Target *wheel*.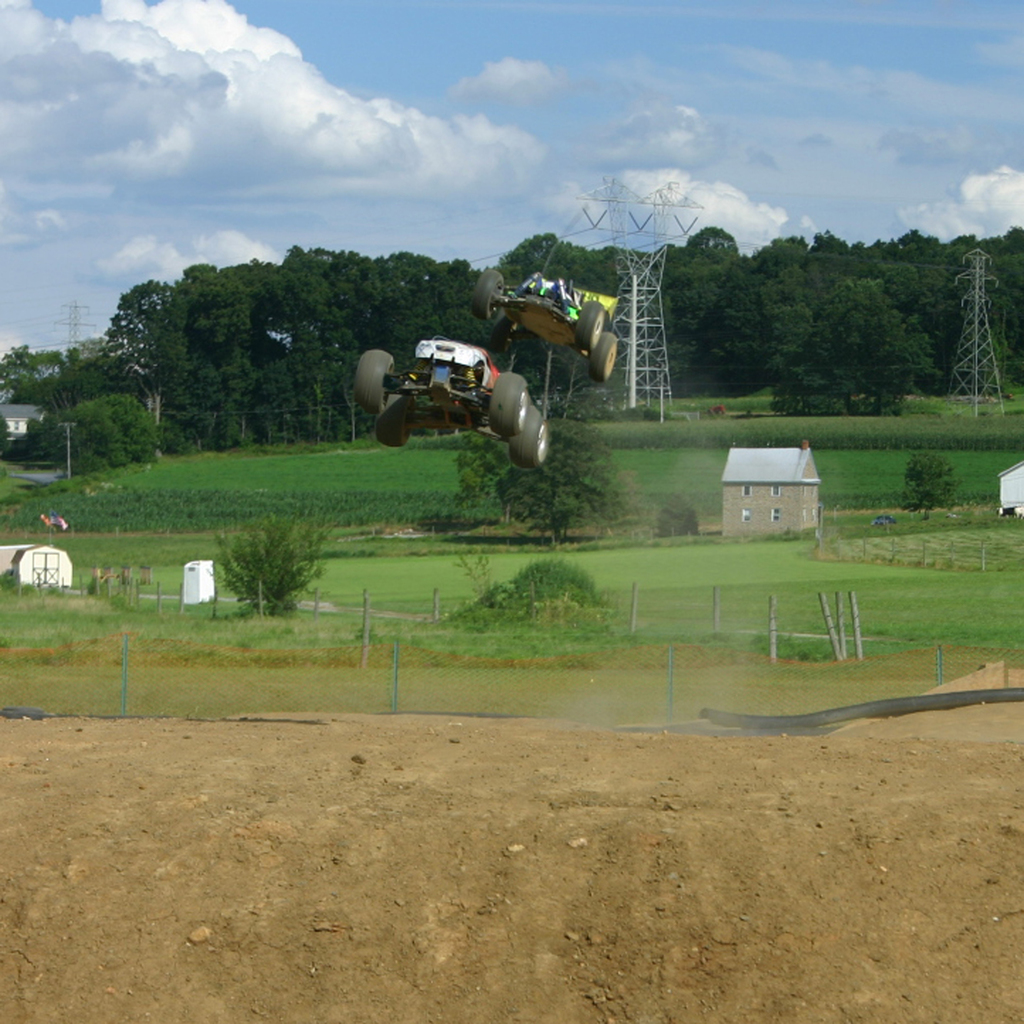
Target region: bbox(376, 389, 411, 449).
